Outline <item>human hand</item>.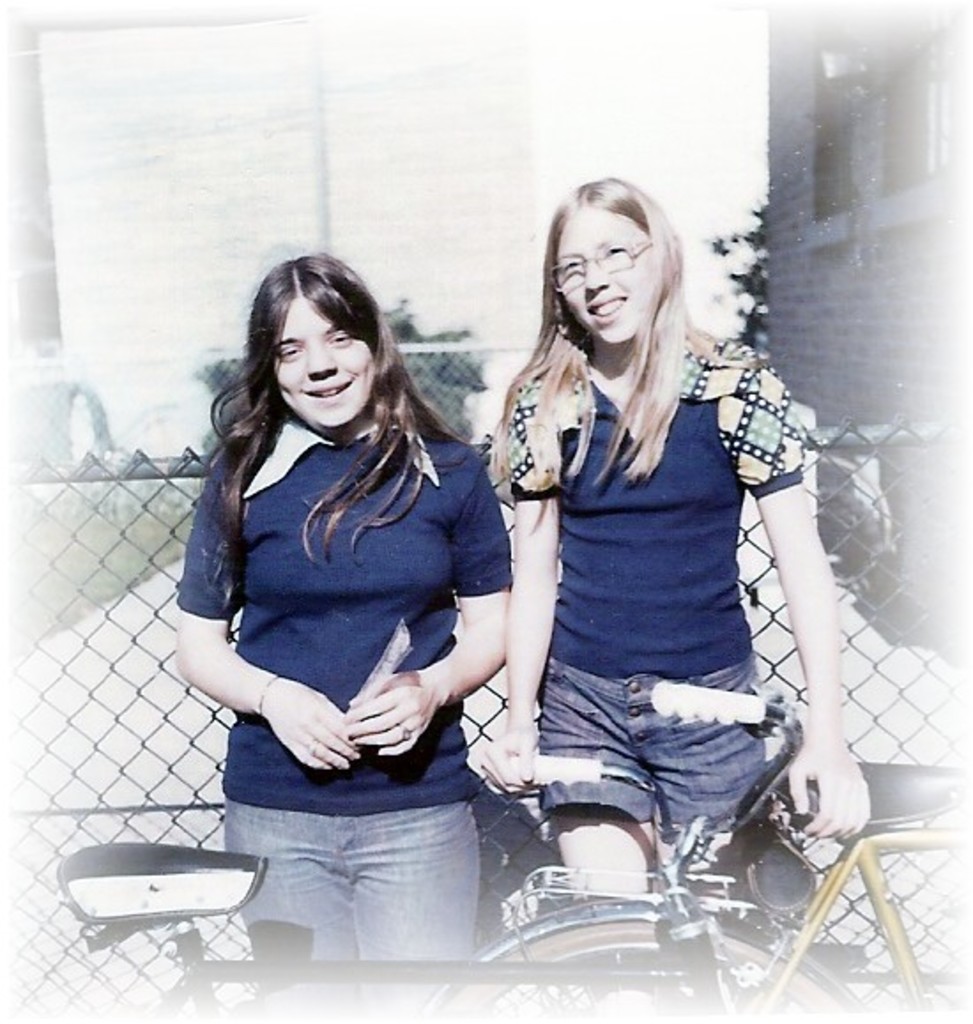
Outline: select_region(338, 654, 465, 760).
